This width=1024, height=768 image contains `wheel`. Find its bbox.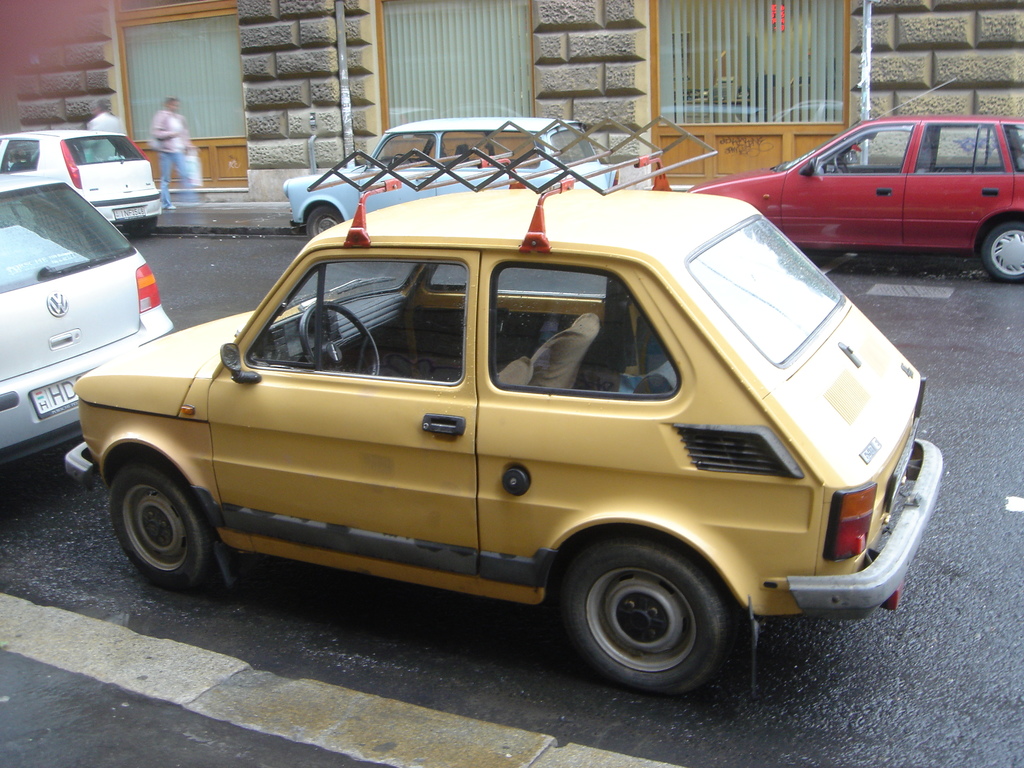
x1=559, y1=532, x2=742, y2=699.
